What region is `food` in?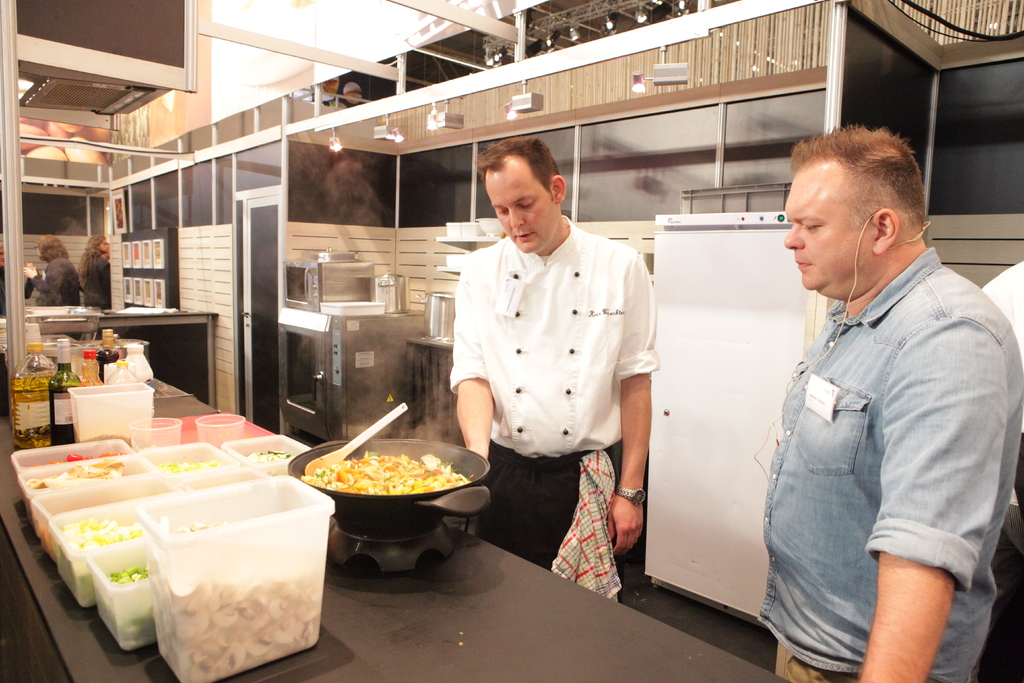
Rect(24, 460, 124, 493).
